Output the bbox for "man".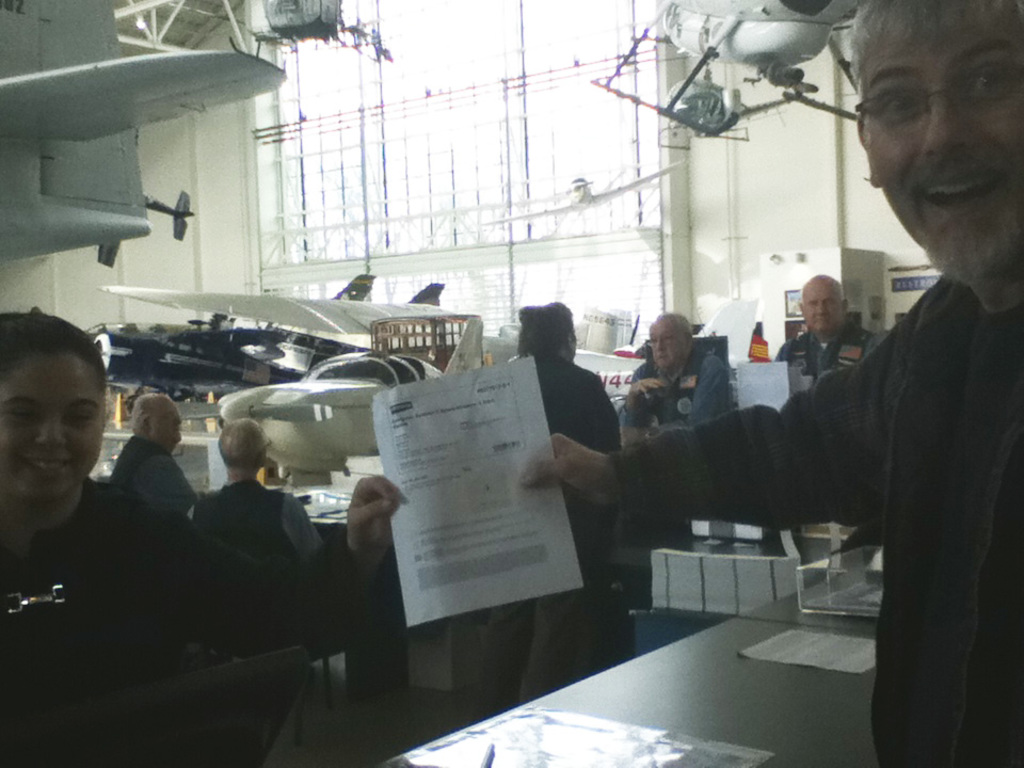
bbox=(485, 285, 611, 710).
